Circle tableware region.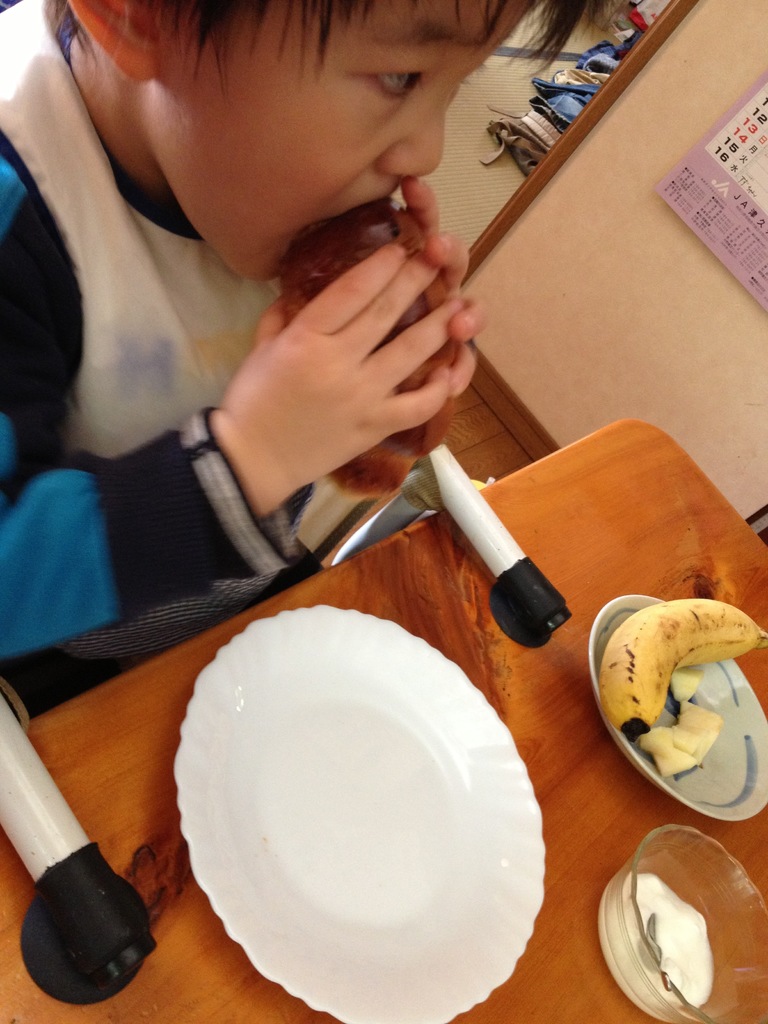
Region: bbox=(586, 589, 767, 829).
